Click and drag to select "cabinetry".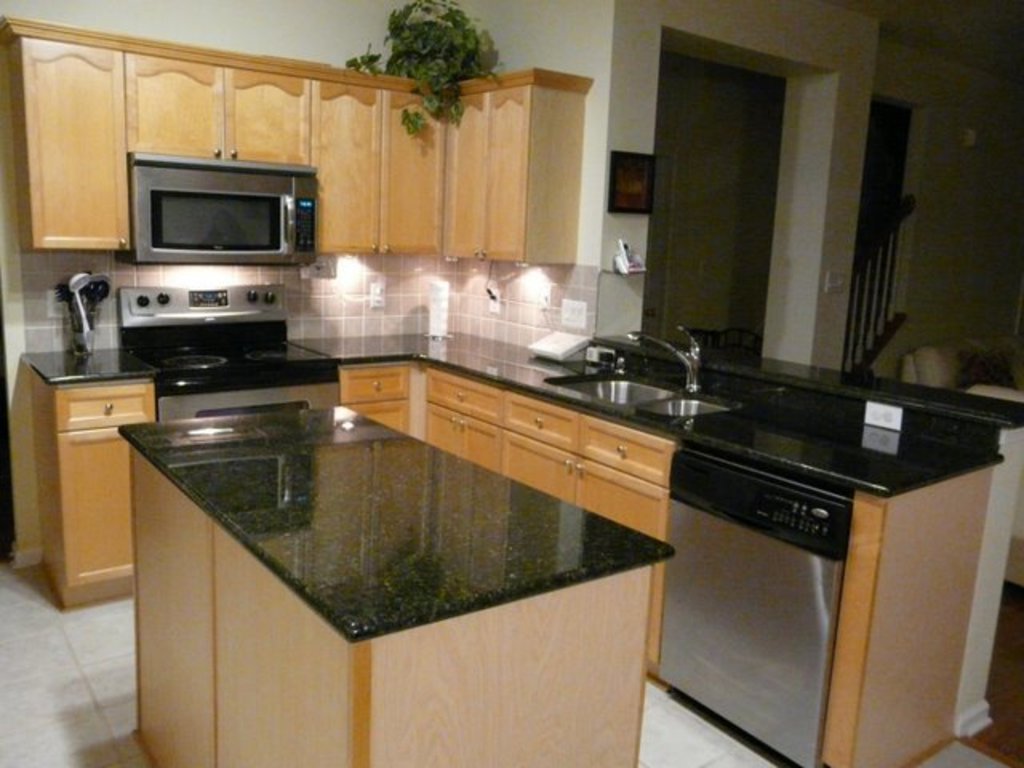
Selection: x1=2 y1=16 x2=590 y2=262.
